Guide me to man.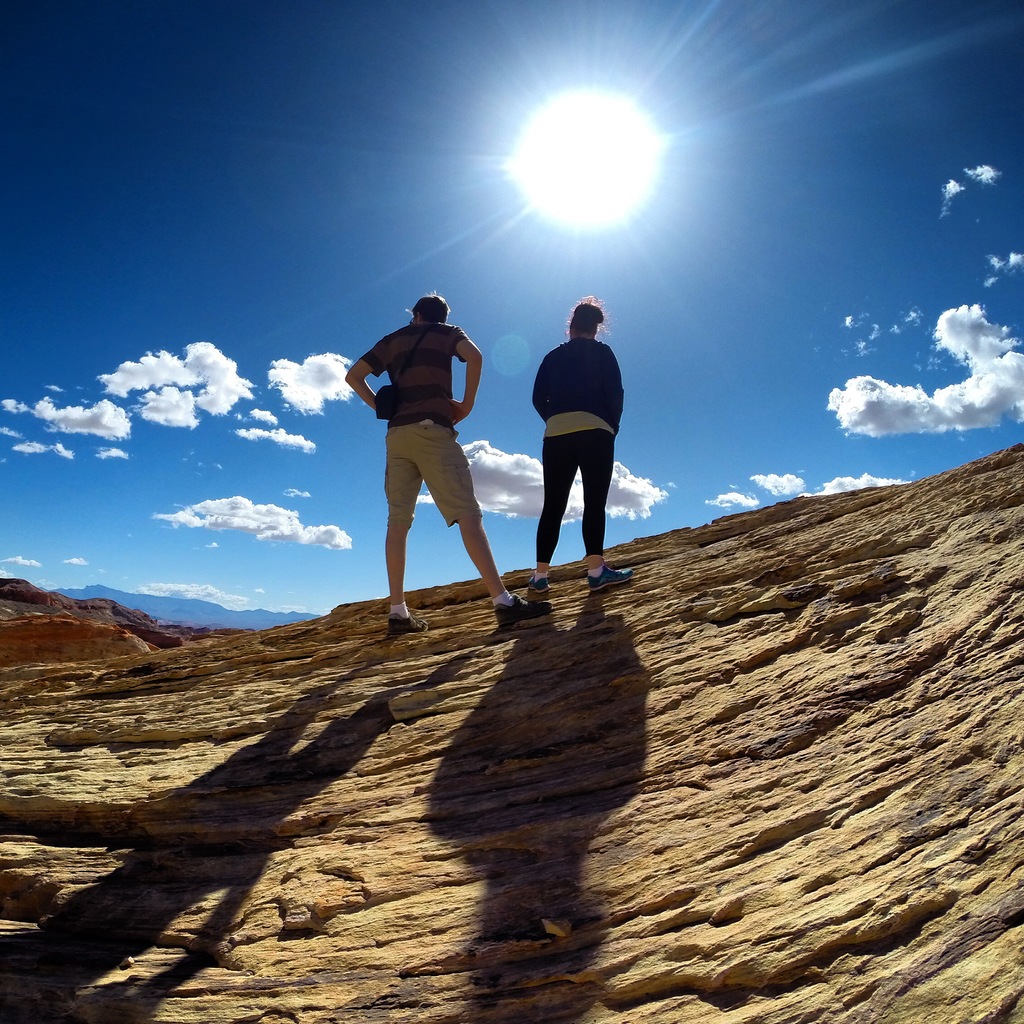
Guidance: bbox=(350, 283, 513, 644).
